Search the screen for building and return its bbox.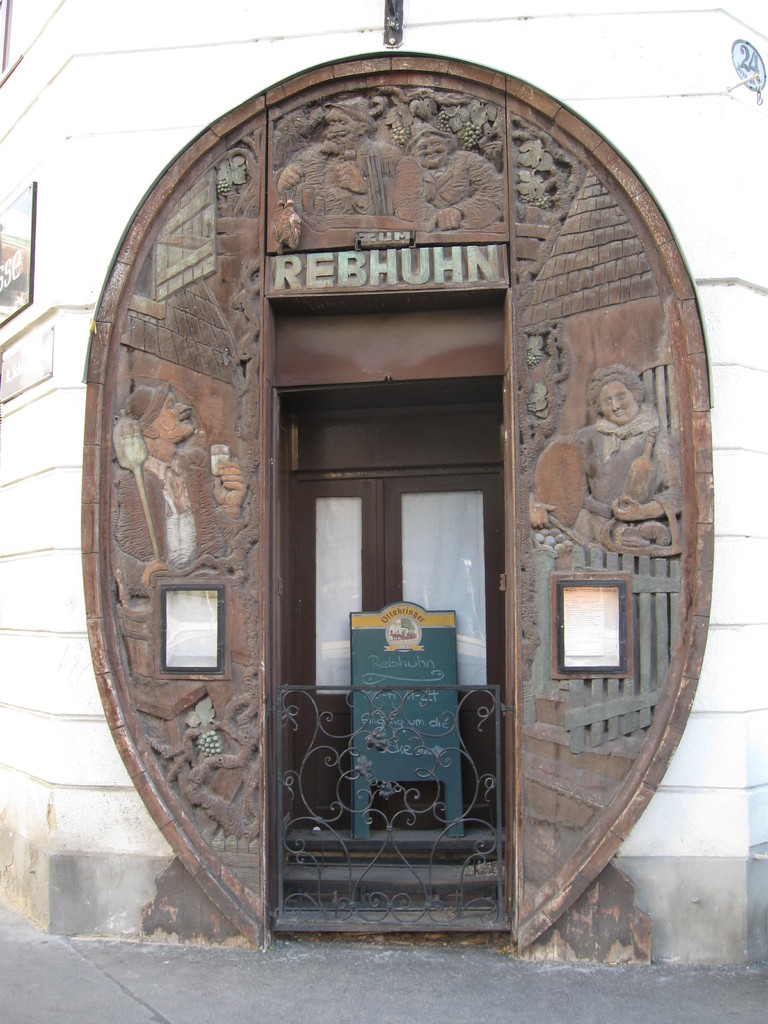
Found: [left=0, top=0, right=767, bottom=958].
